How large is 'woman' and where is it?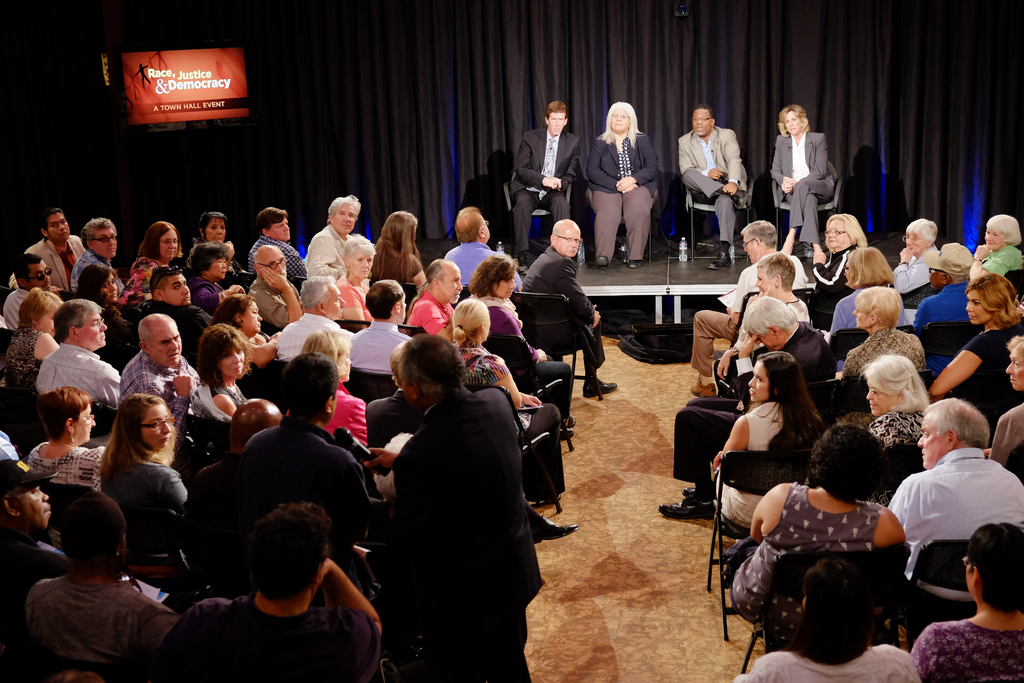
Bounding box: [929, 272, 1023, 421].
